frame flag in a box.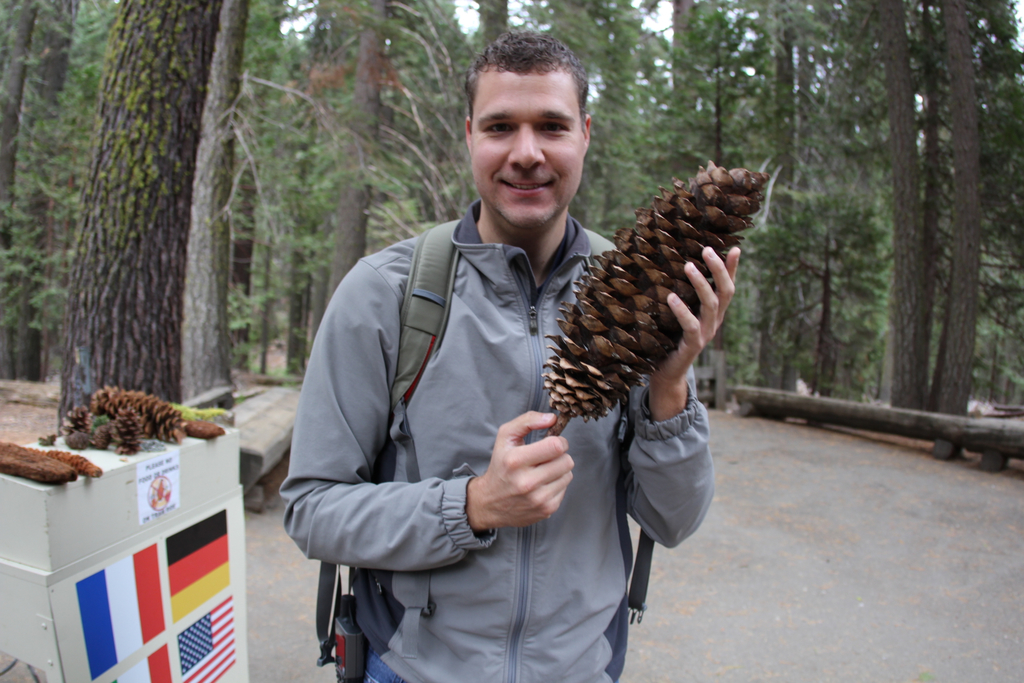
BBox(173, 595, 246, 680).
